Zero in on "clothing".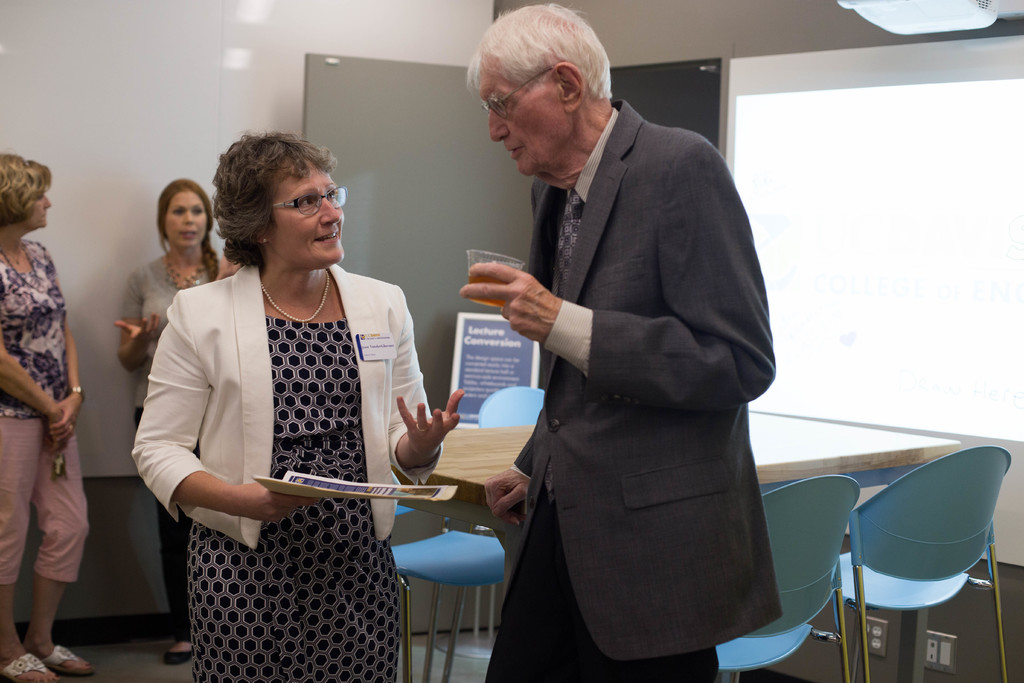
Zeroed in: BBox(125, 258, 216, 643).
